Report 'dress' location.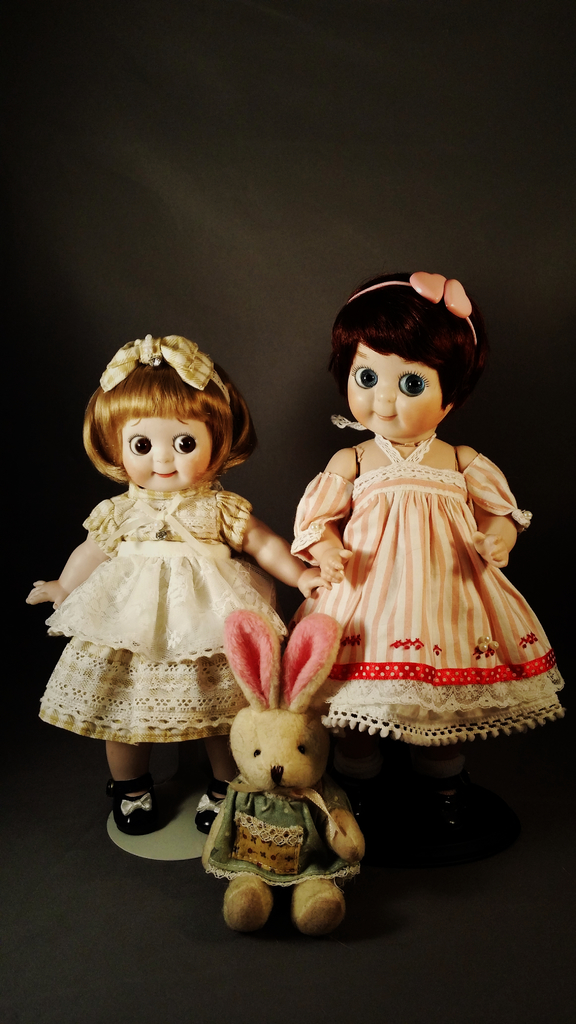
Report: (286,433,571,744).
